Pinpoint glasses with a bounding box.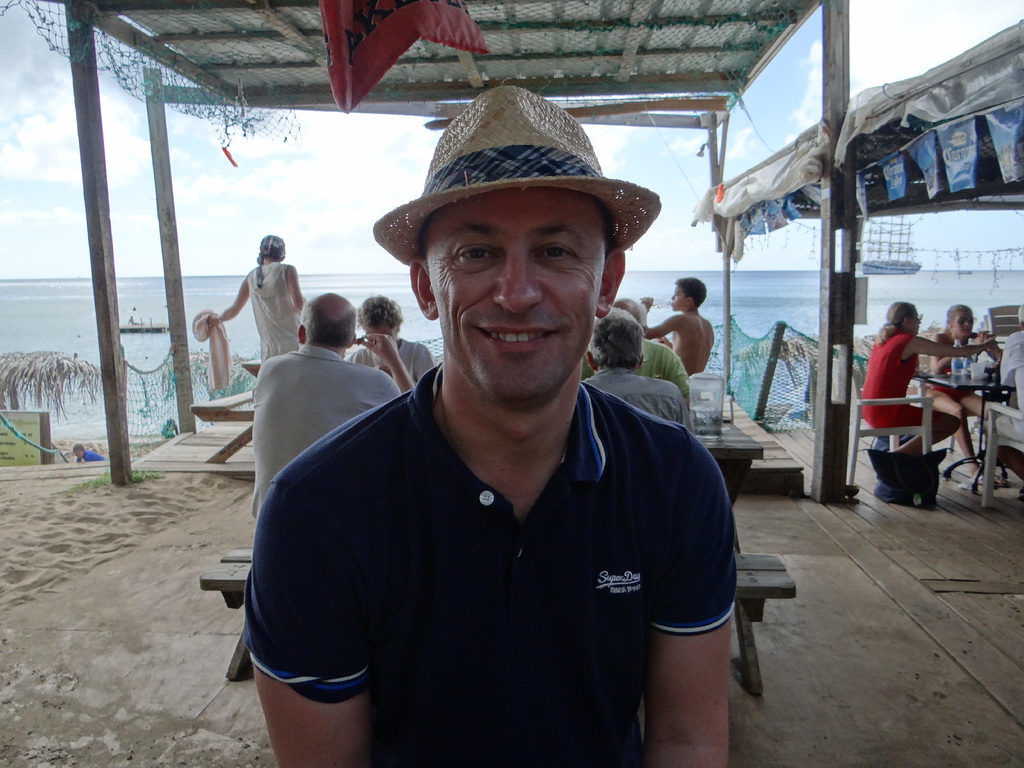
915,314,923,323.
